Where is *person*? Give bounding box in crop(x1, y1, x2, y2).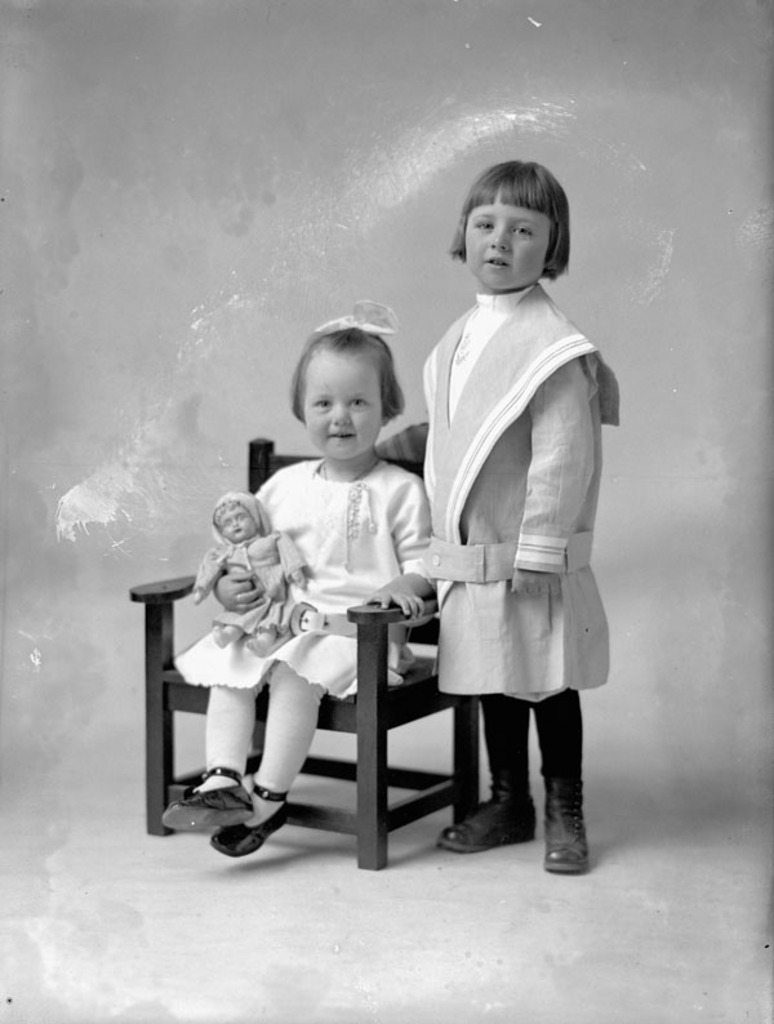
crop(186, 495, 311, 641).
